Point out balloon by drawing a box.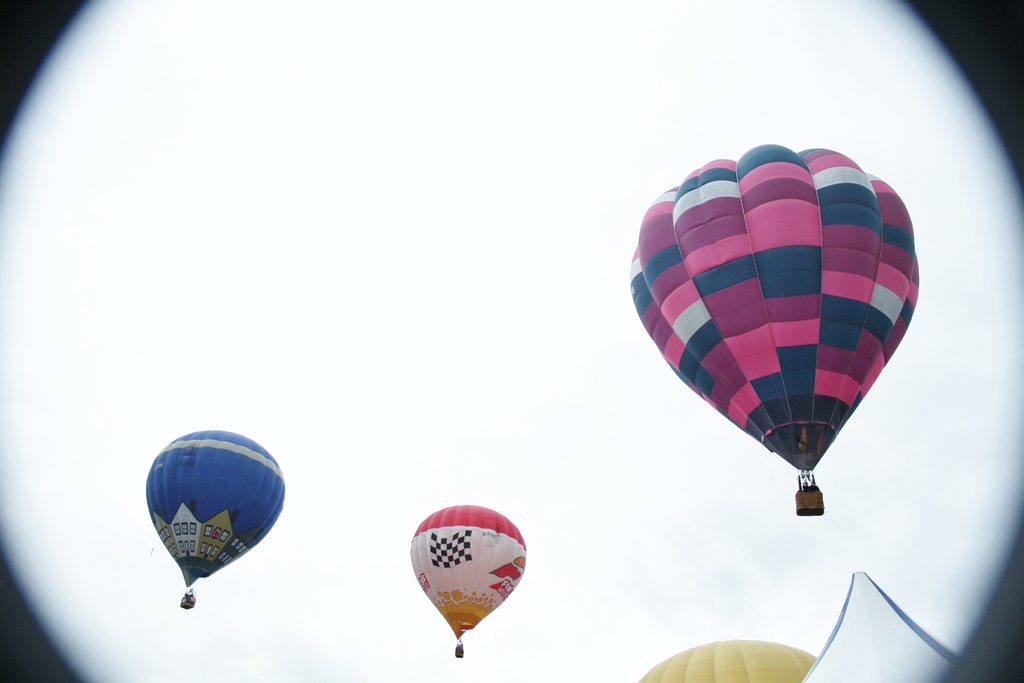
region(624, 142, 920, 465).
